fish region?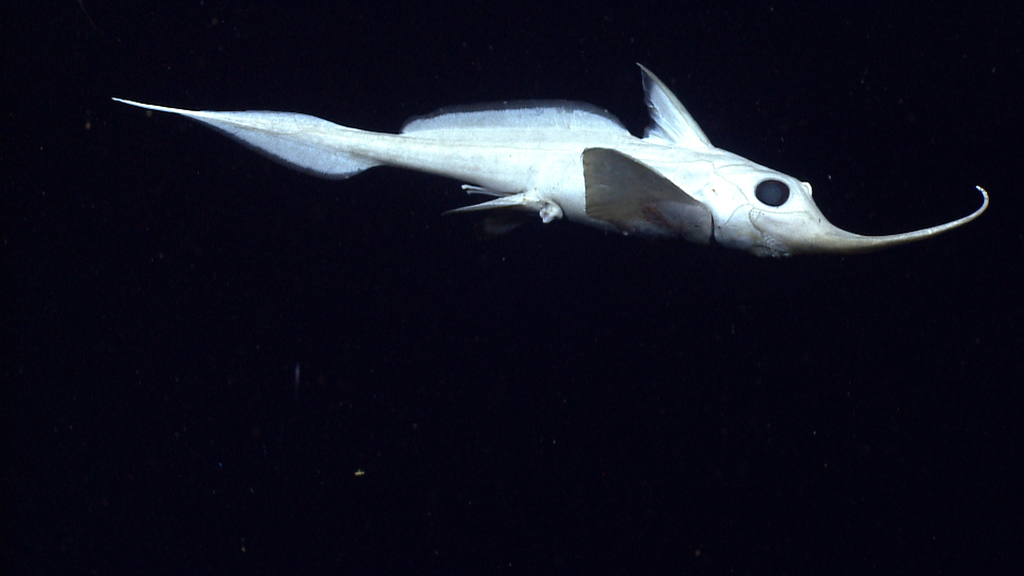
pyautogui.locateOnScreen(126, 42, 979, 251)
